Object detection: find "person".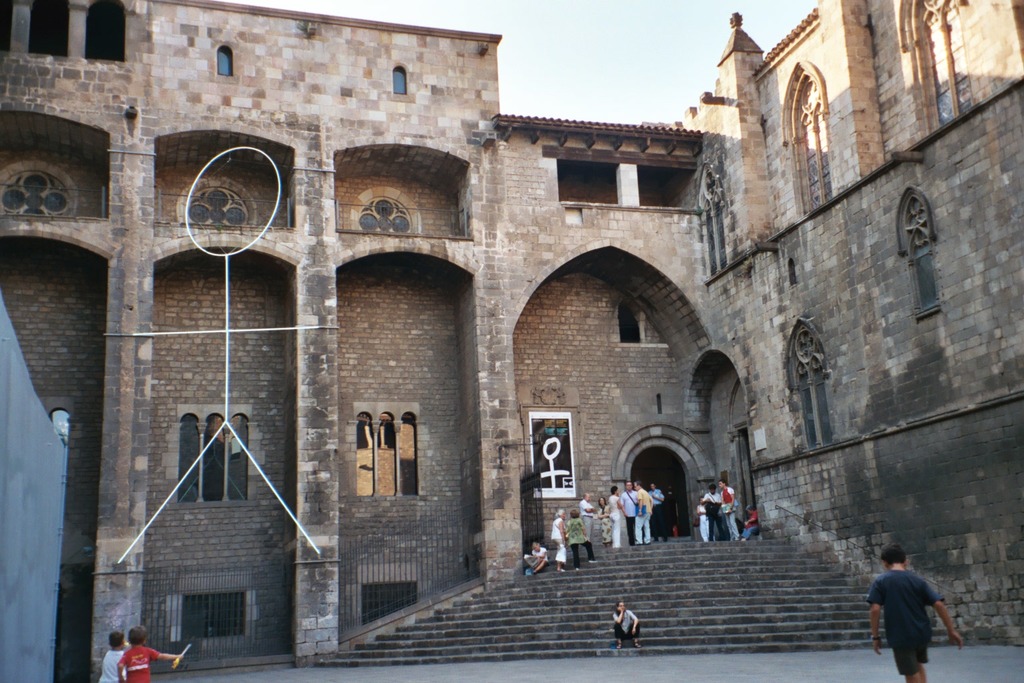
rect(875, 545, 961, 678).
